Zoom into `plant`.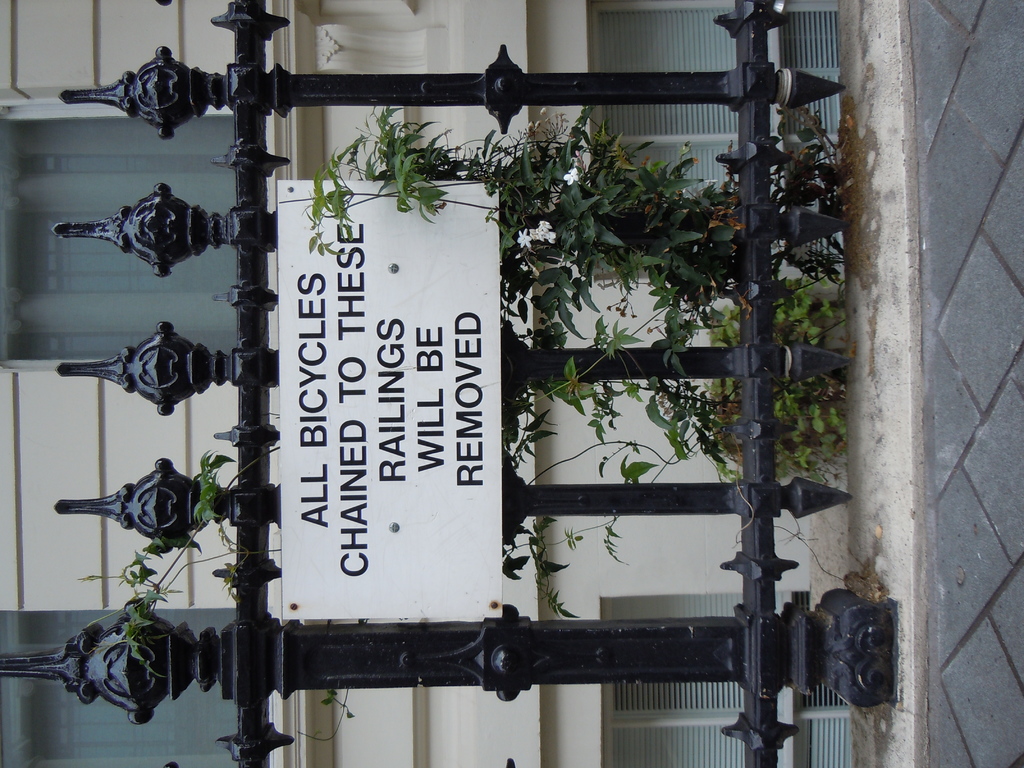
Zoom target: <box>77,451,283,675</box>.
